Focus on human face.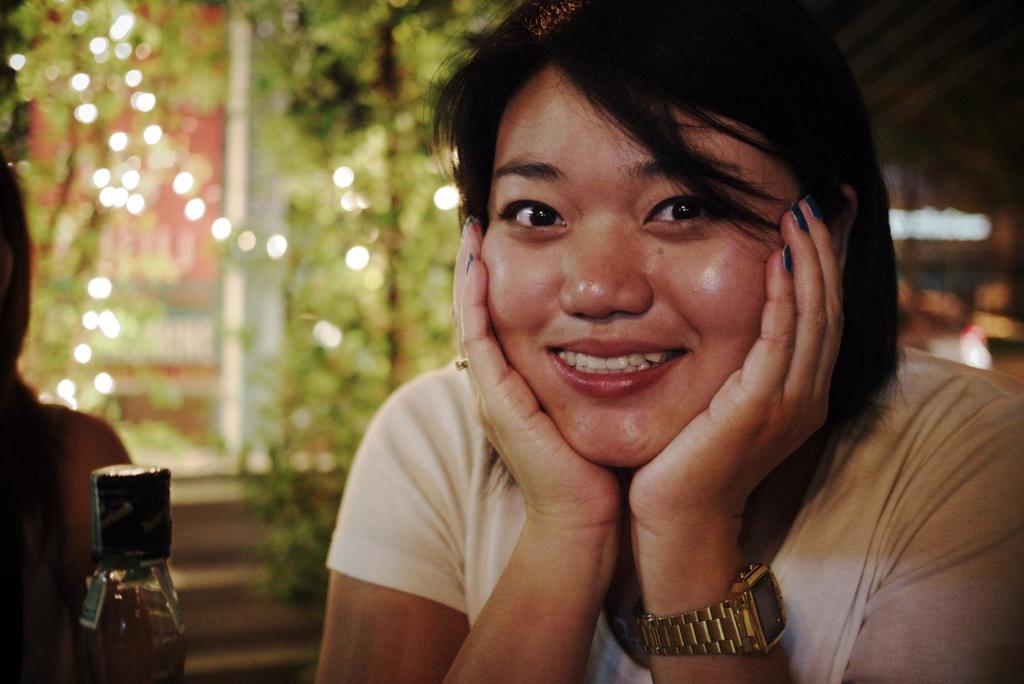
Focused at bbox(475, 56, 815, 463).
